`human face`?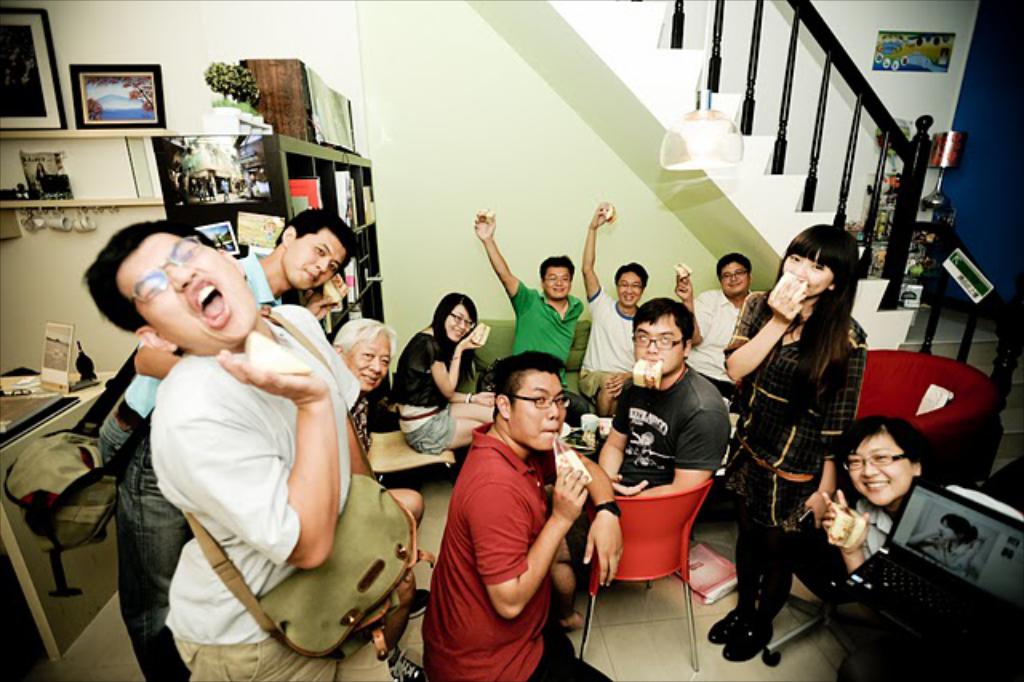
left=635, top=327, right=683, bottom=373
